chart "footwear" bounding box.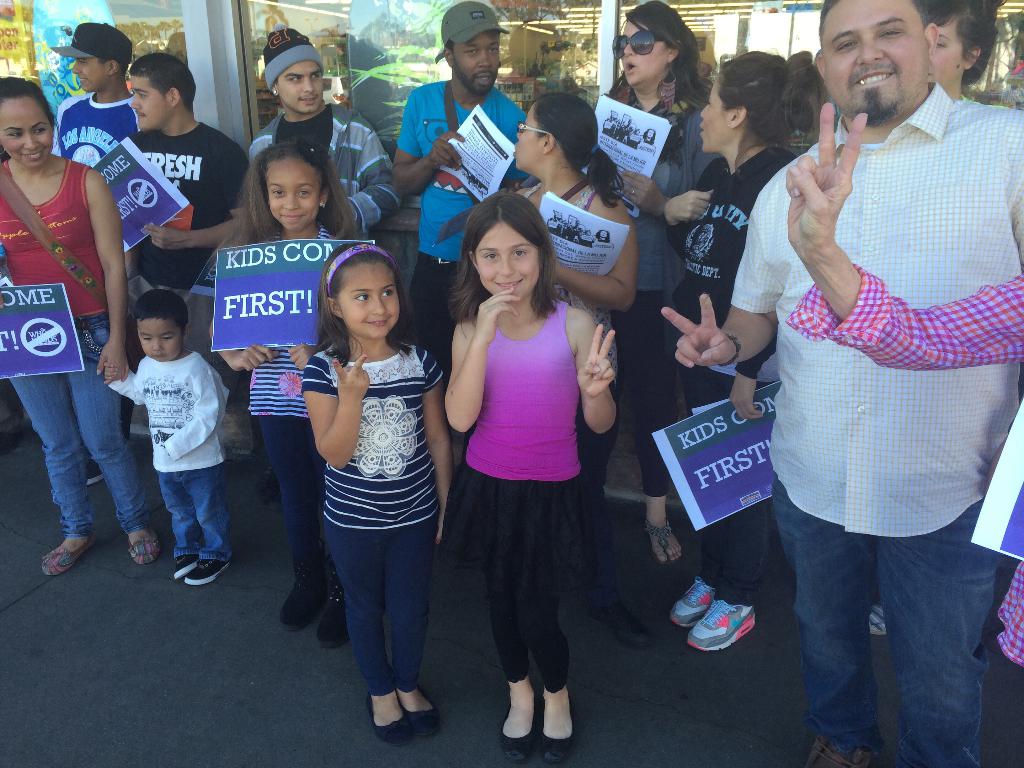
Charted: [404,685,442,742].
